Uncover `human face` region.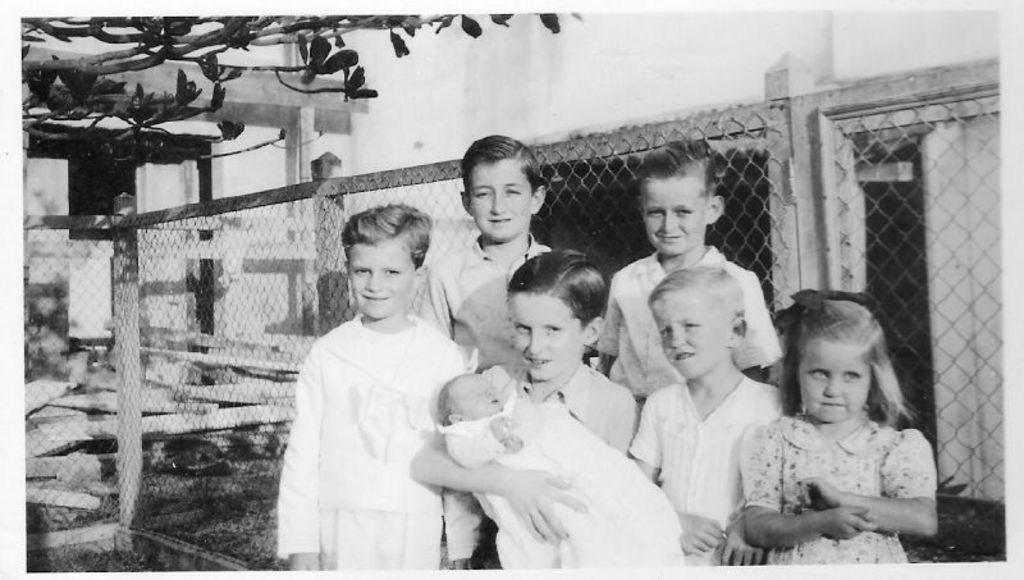
Uncovered: (351,234,412,323).
